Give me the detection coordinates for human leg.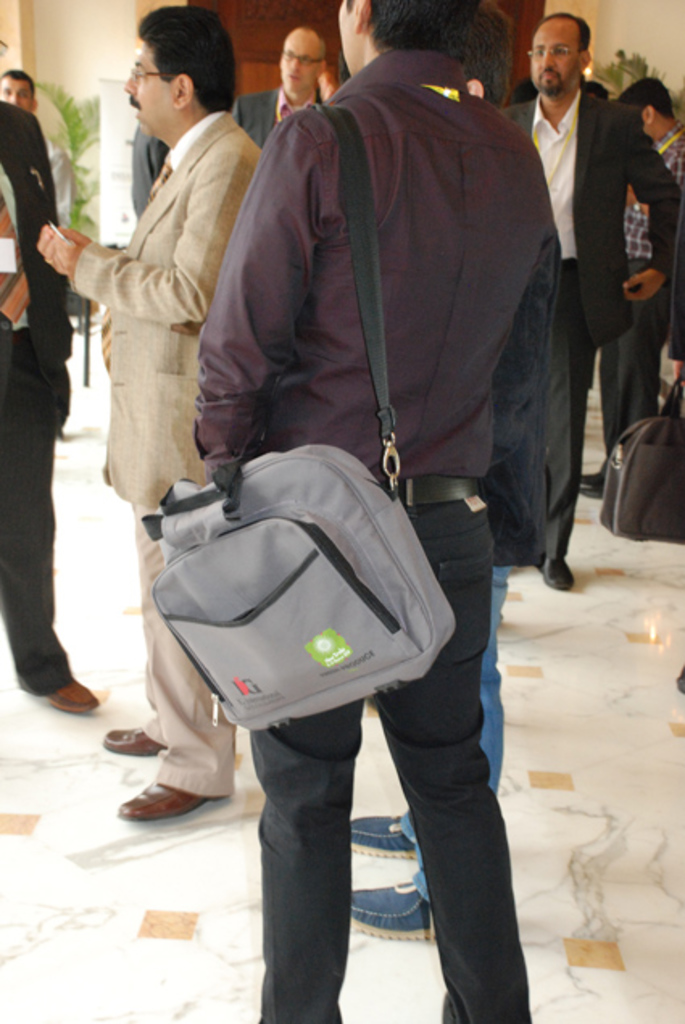
[540, 271, 588, 587].
